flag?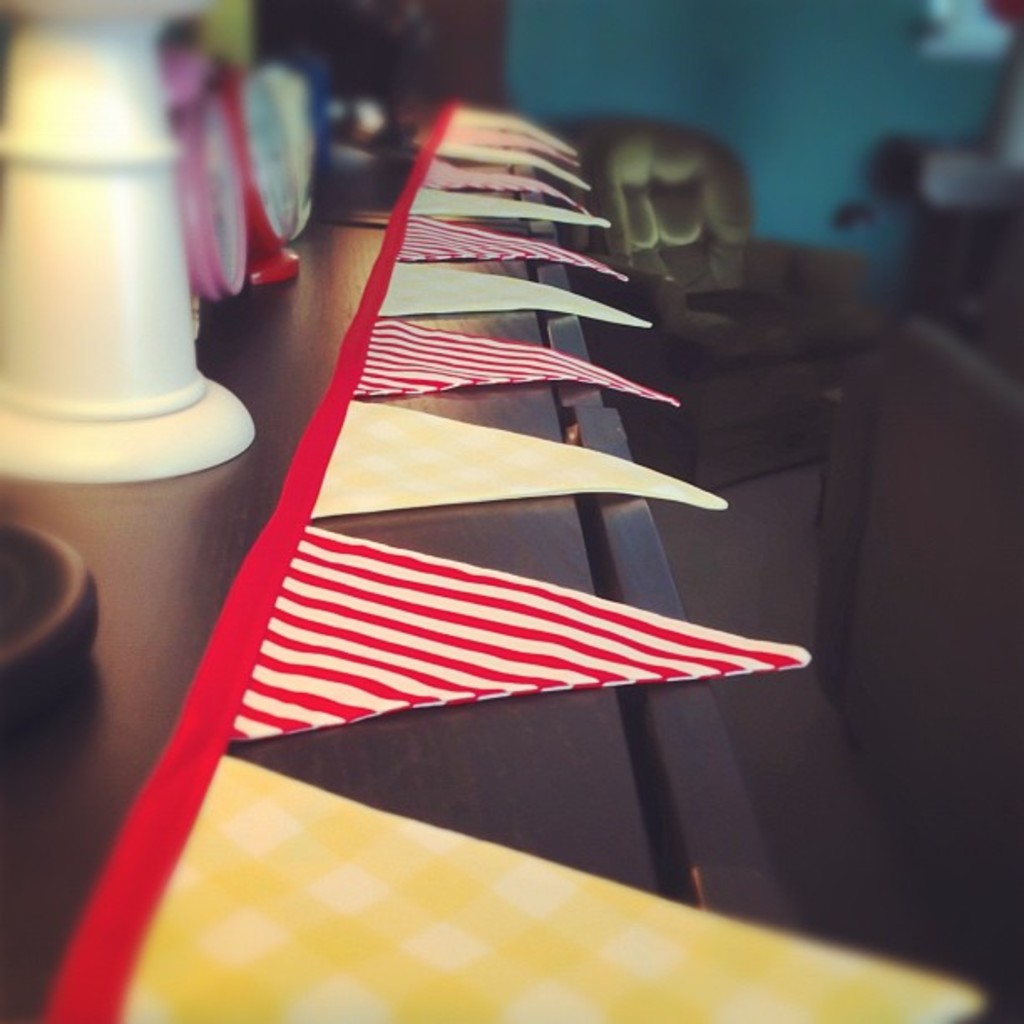
298/395/741/524
